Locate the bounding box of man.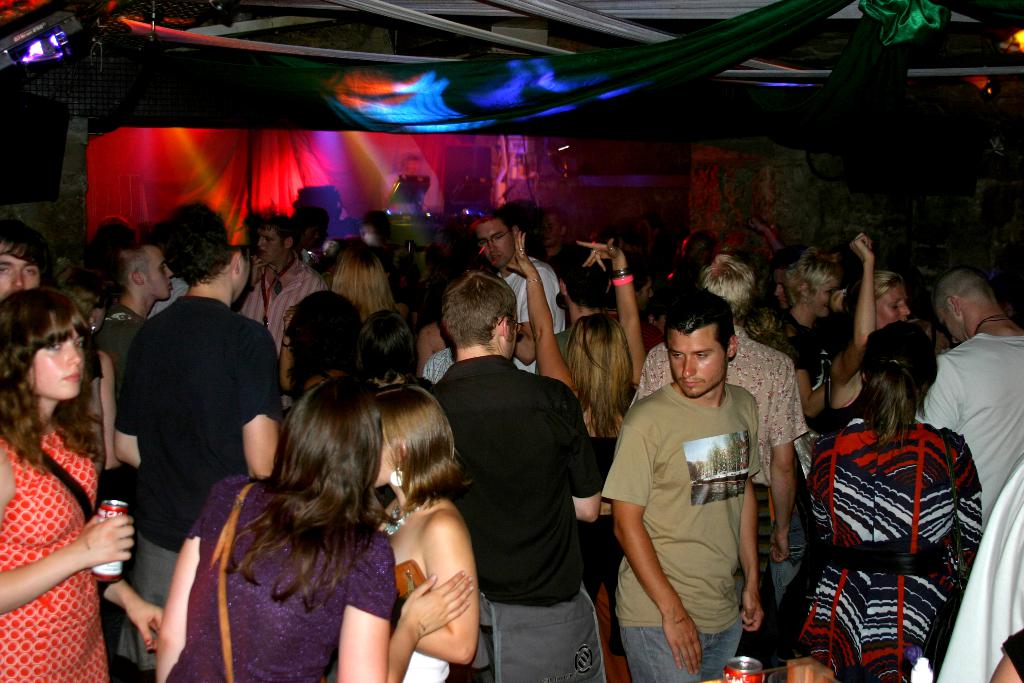
Bounding box: left=463, top=201, right=572, bottom=375.
